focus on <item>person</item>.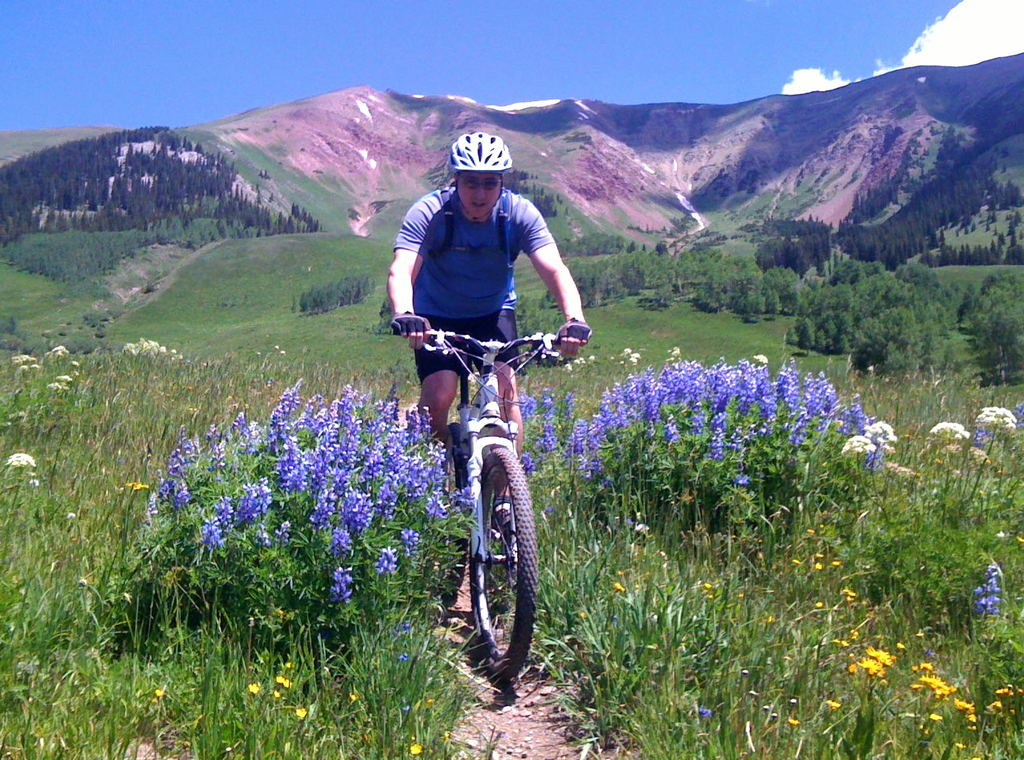
Focused at 379, 118, 575, 488.
